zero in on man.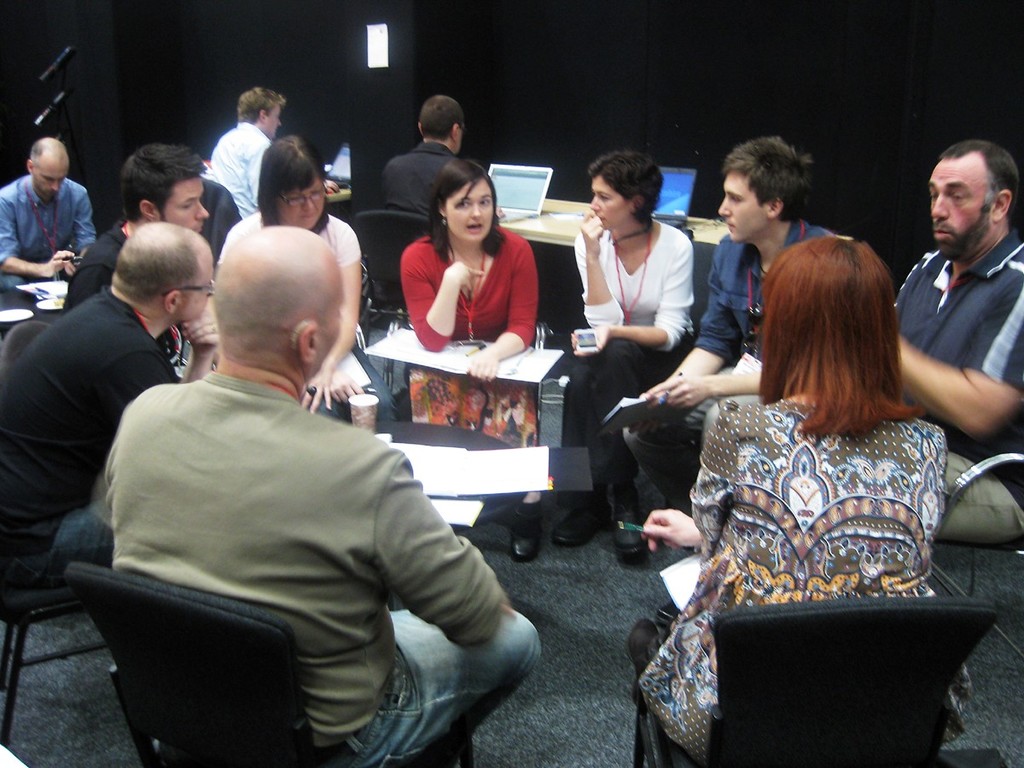
Zeroed in: [202, 90, 289, 204].
